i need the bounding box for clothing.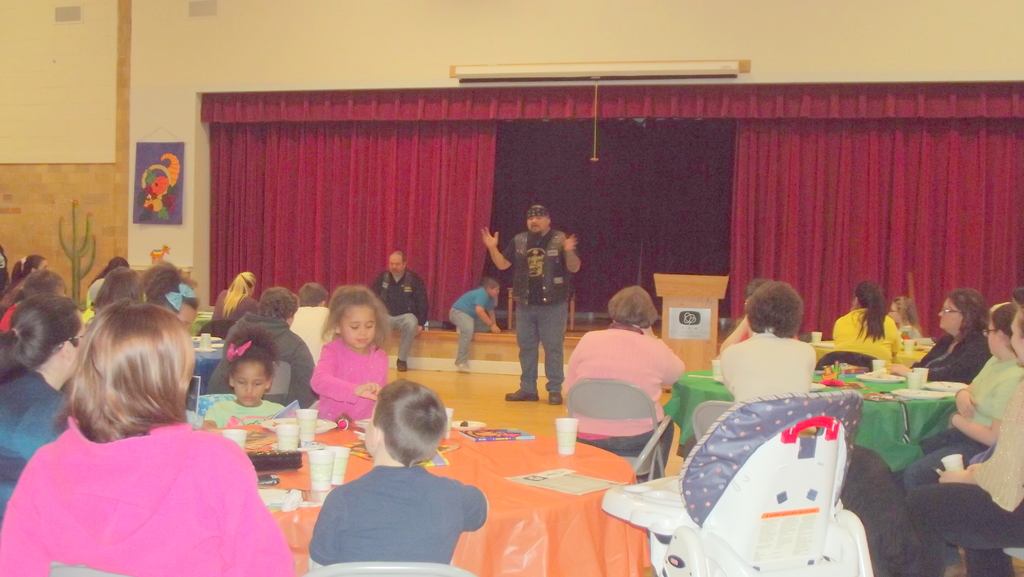
Here it is: <bbox>202, 400, 284, 432</bbox>.
